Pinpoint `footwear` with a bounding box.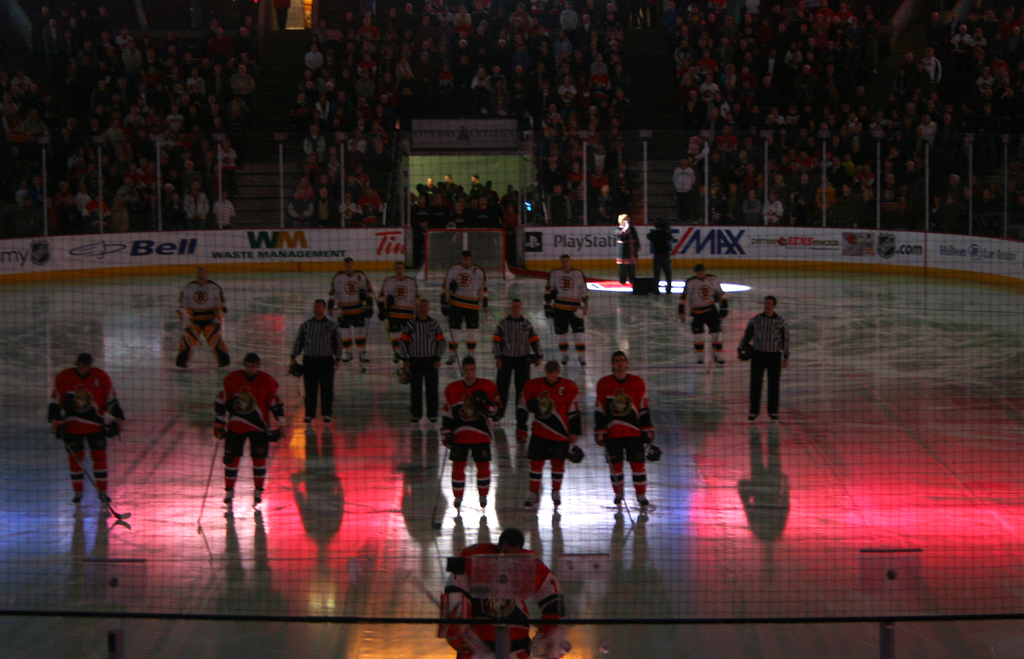
323/419/331/427.
